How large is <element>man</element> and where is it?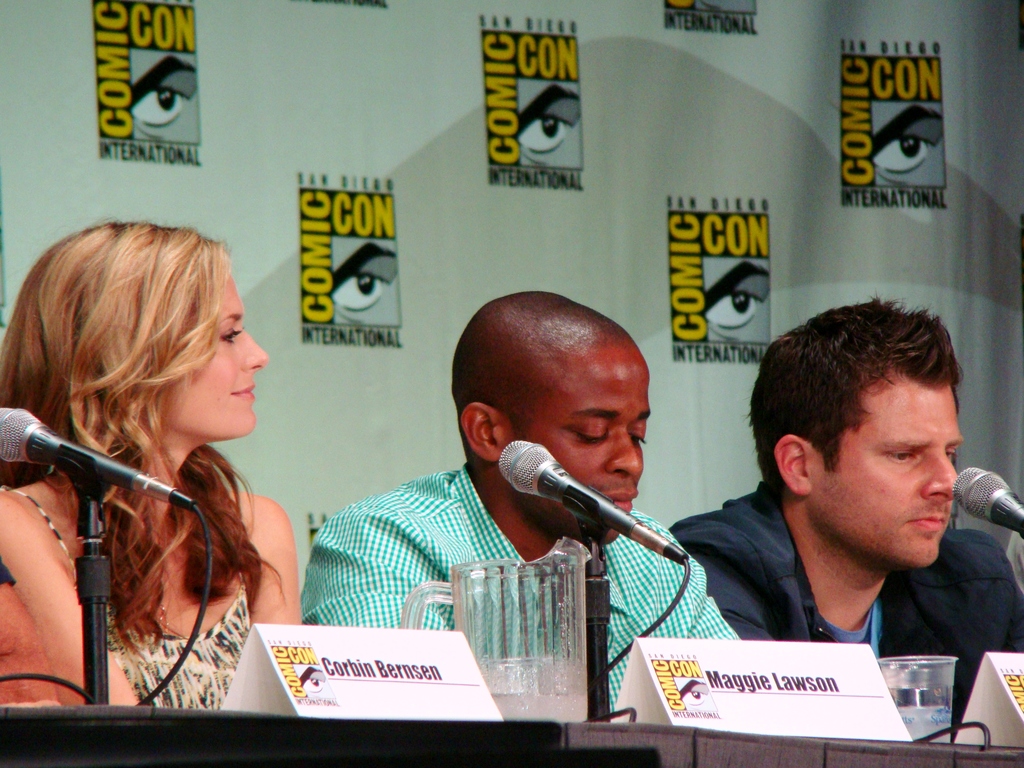
Bounding box: bbox(297, 294, 744, 715).
